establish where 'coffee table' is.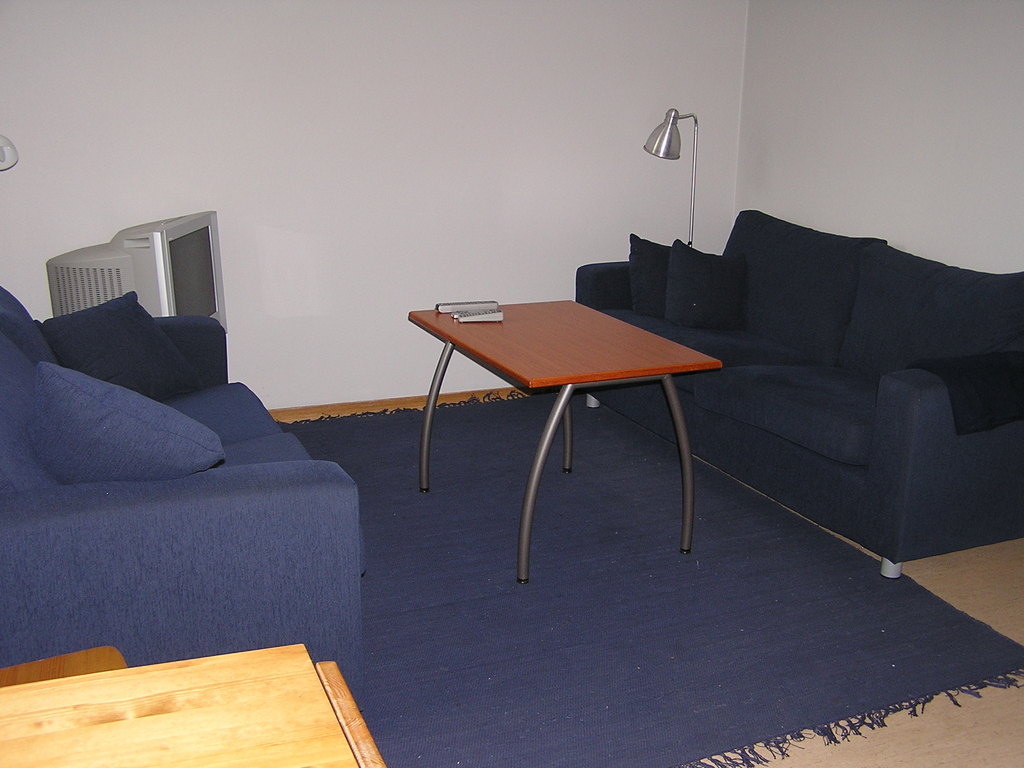
Established at [left=395, top=270, right=744, bottom=601].
